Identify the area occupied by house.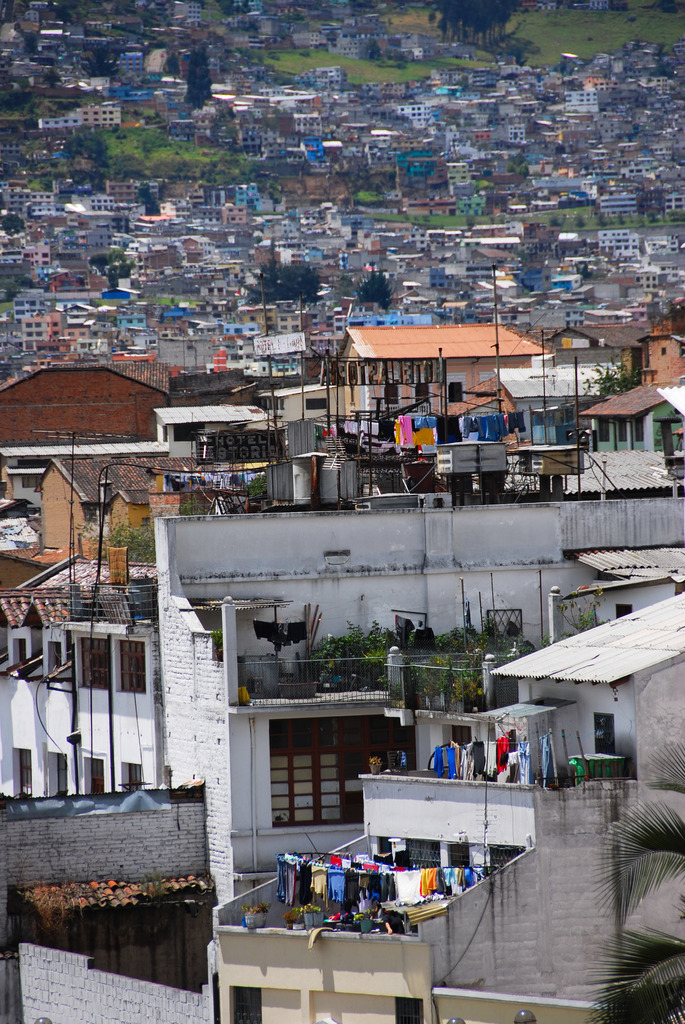
Area: region(481, 591, 681, 779).
